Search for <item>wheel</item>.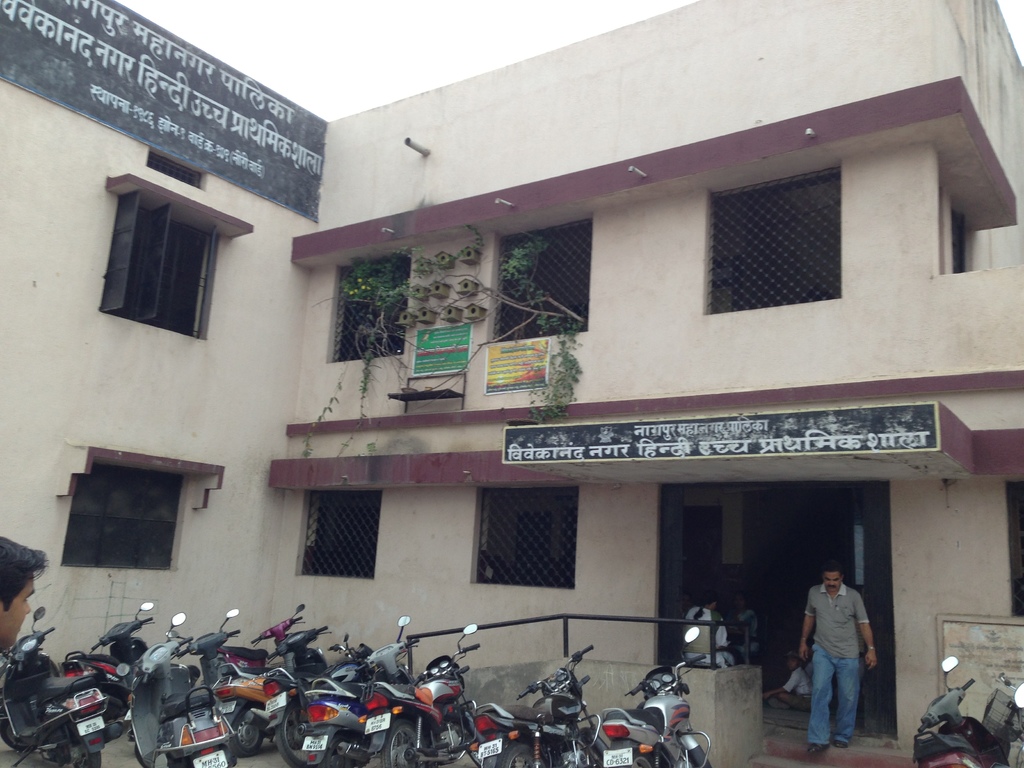
Found at 228, 710, 263, 756.
